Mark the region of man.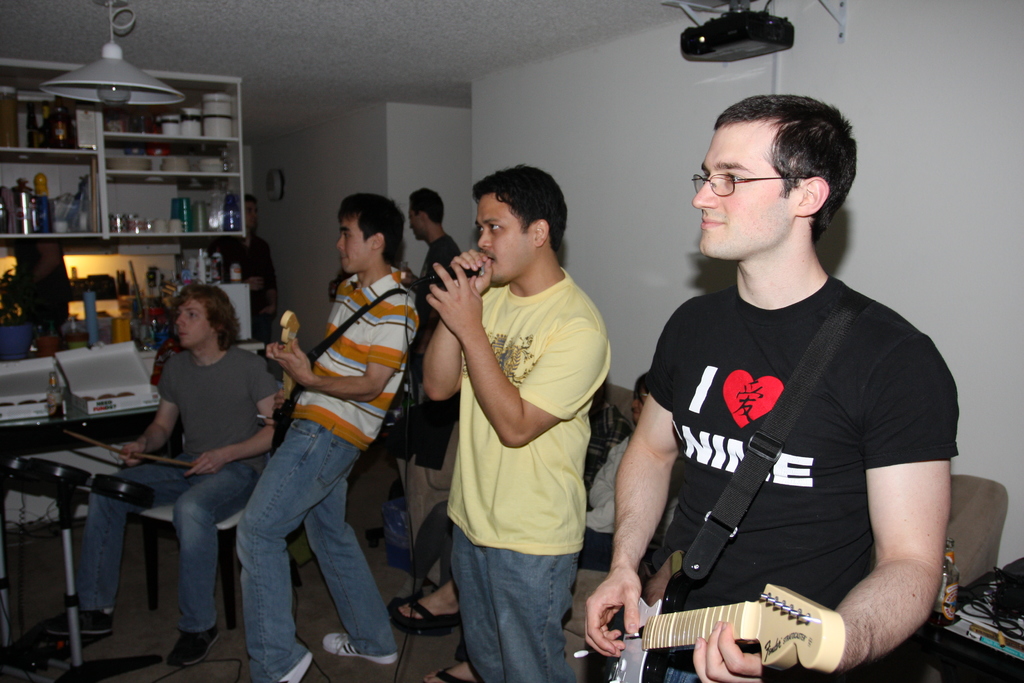
Region: detection(35, 278, 273, 668).
